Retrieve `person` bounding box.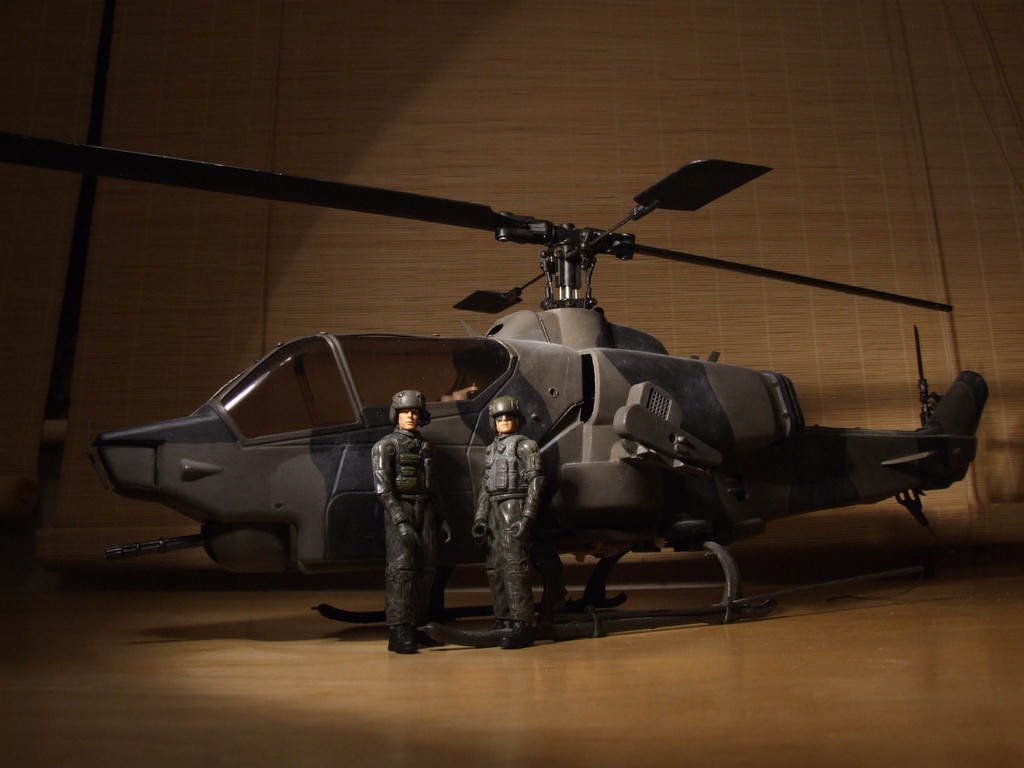
Bounding box: box=[364, 387, 449, 657].
